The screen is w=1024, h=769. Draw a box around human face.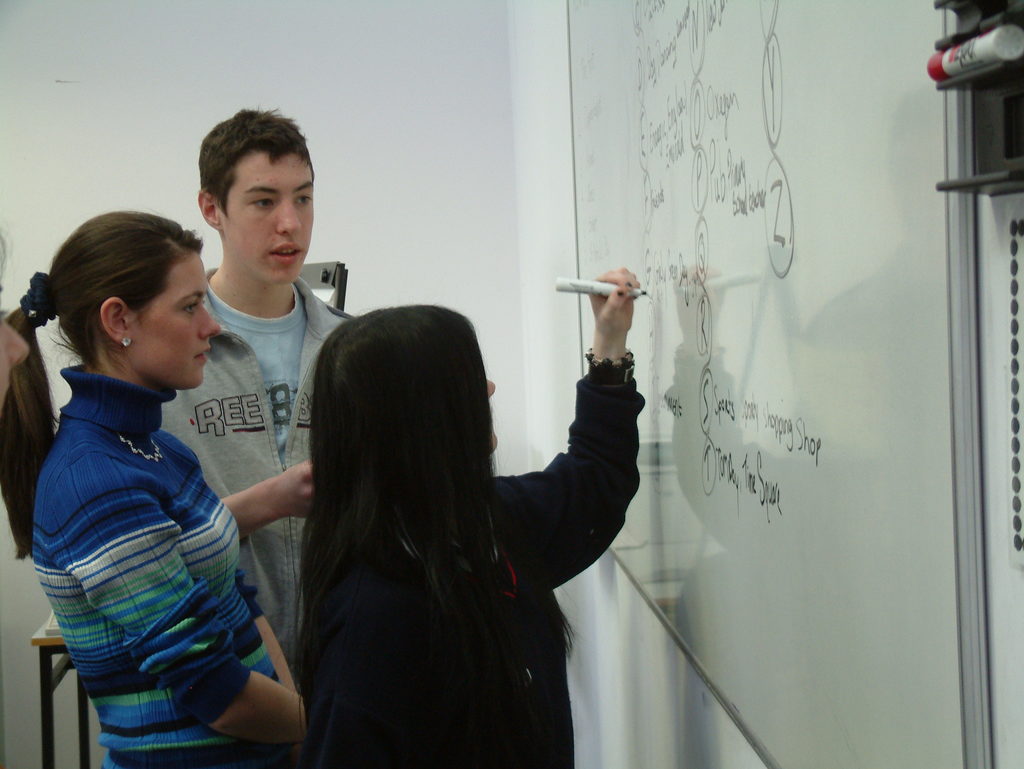
[left=485, top=379, right=495, bottom=449].
